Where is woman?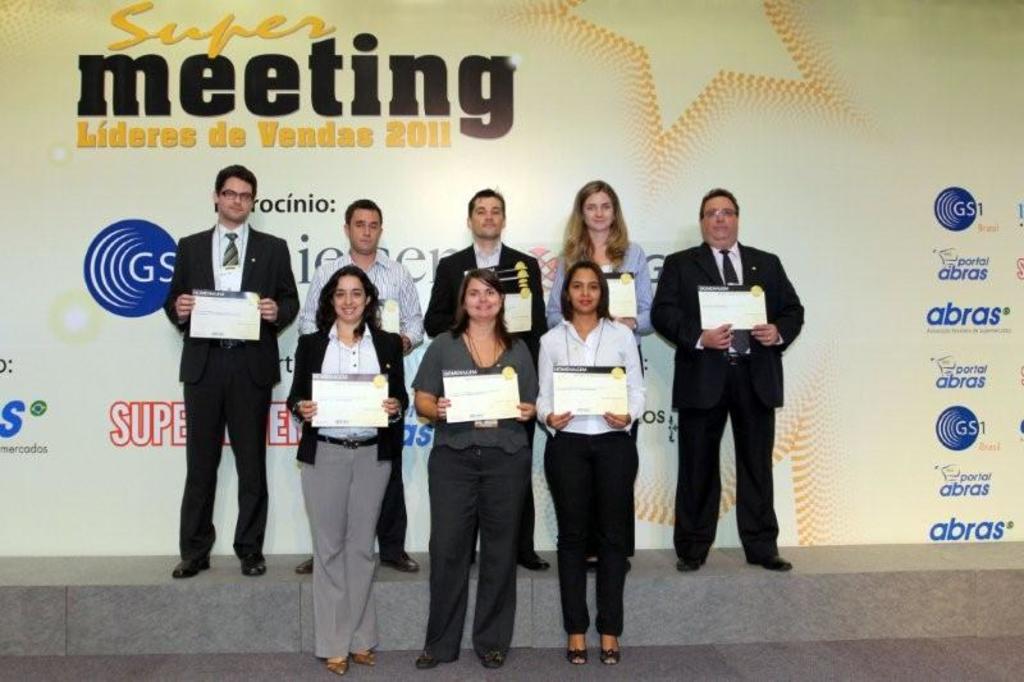
{"x1": 407, "y1": 262, "x2": 538, "y2": 669}.
